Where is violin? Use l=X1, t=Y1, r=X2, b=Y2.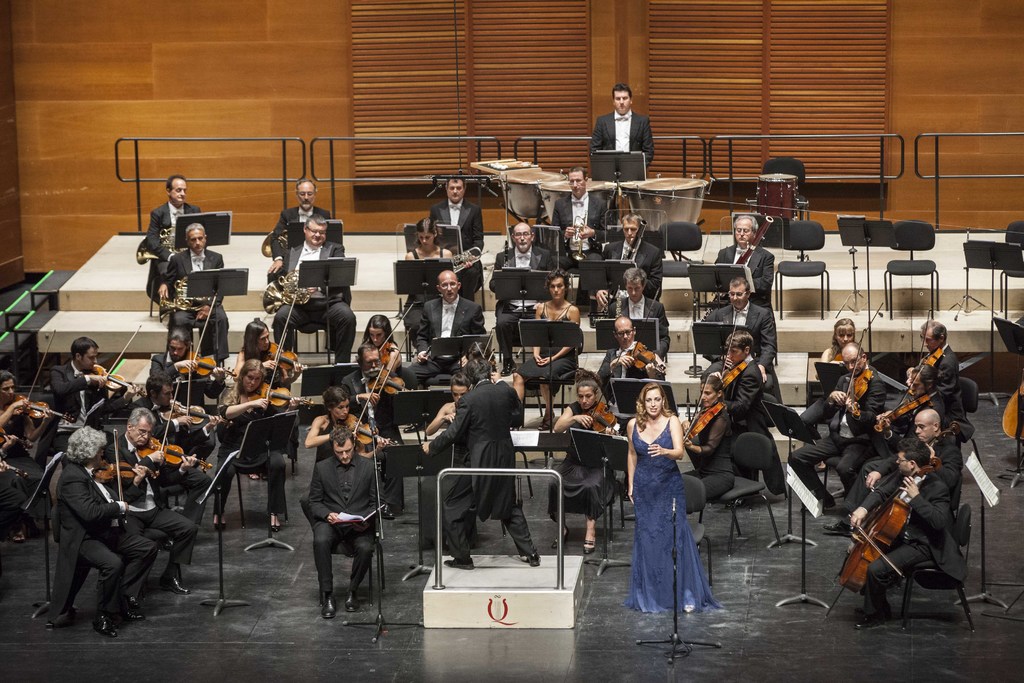
l=372, t=305, r=420, b=368.
